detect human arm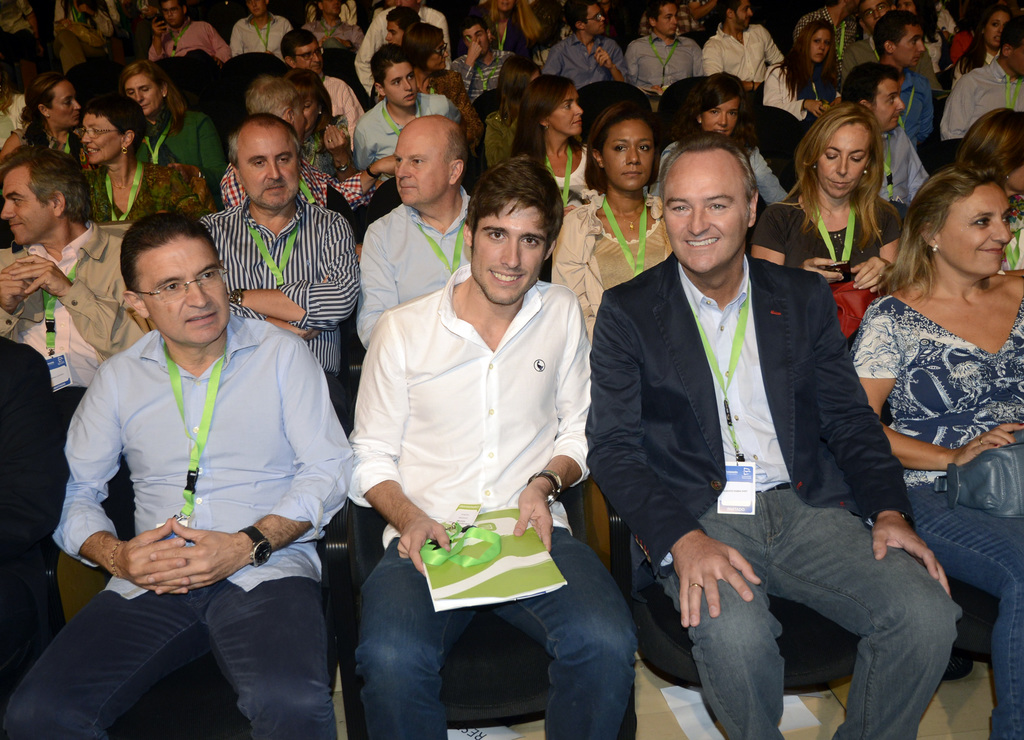
{"left": 447, "top": 39, "right": 486, "bottom": 92}
